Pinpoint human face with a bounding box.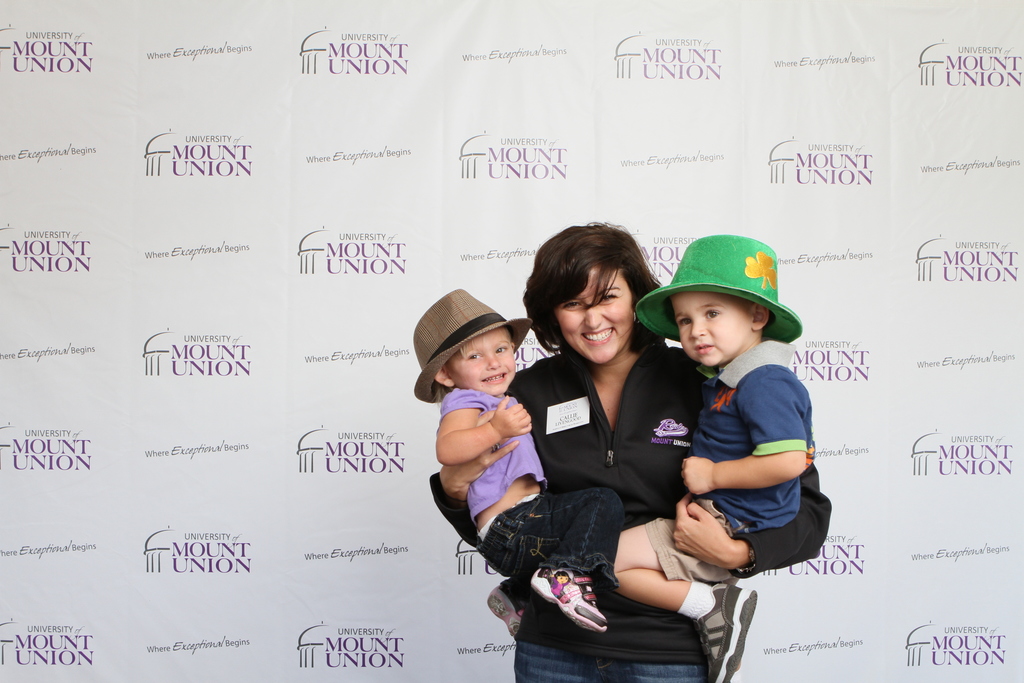
bbox=(448, 329, 516, 395).
